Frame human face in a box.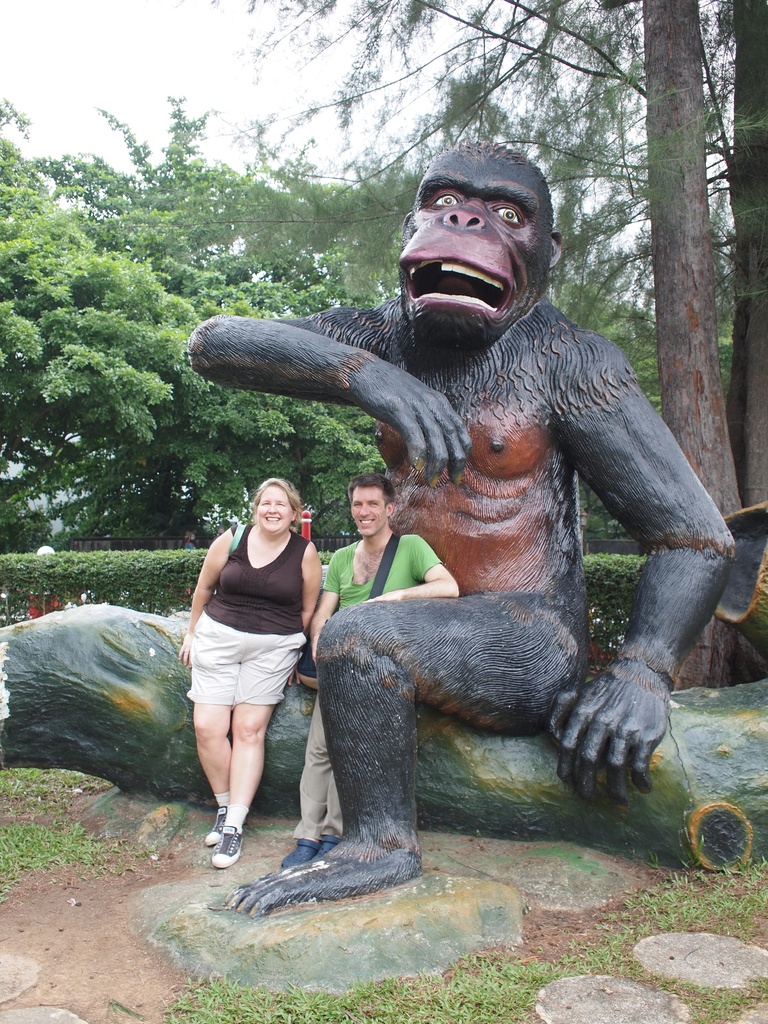
crop(255, 483, 293, 532).
